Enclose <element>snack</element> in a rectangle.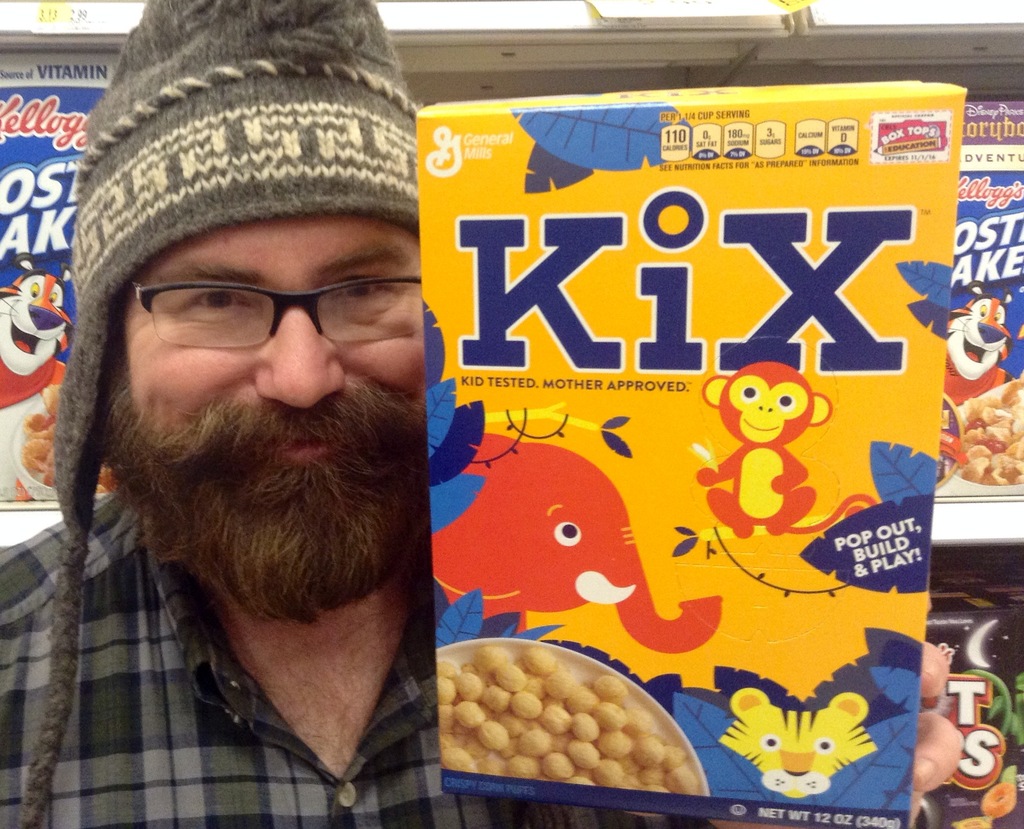
left=430, top=650, right=706, bottom=786.
